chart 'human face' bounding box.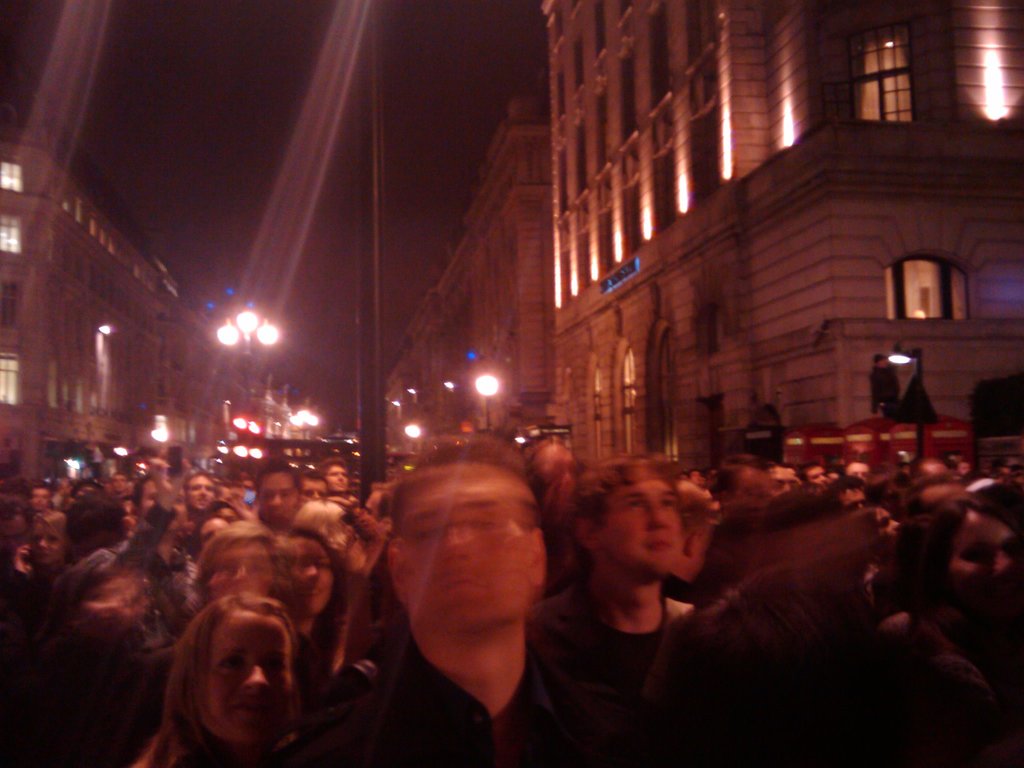
Charted: crop(404, 471, 543, 630).
